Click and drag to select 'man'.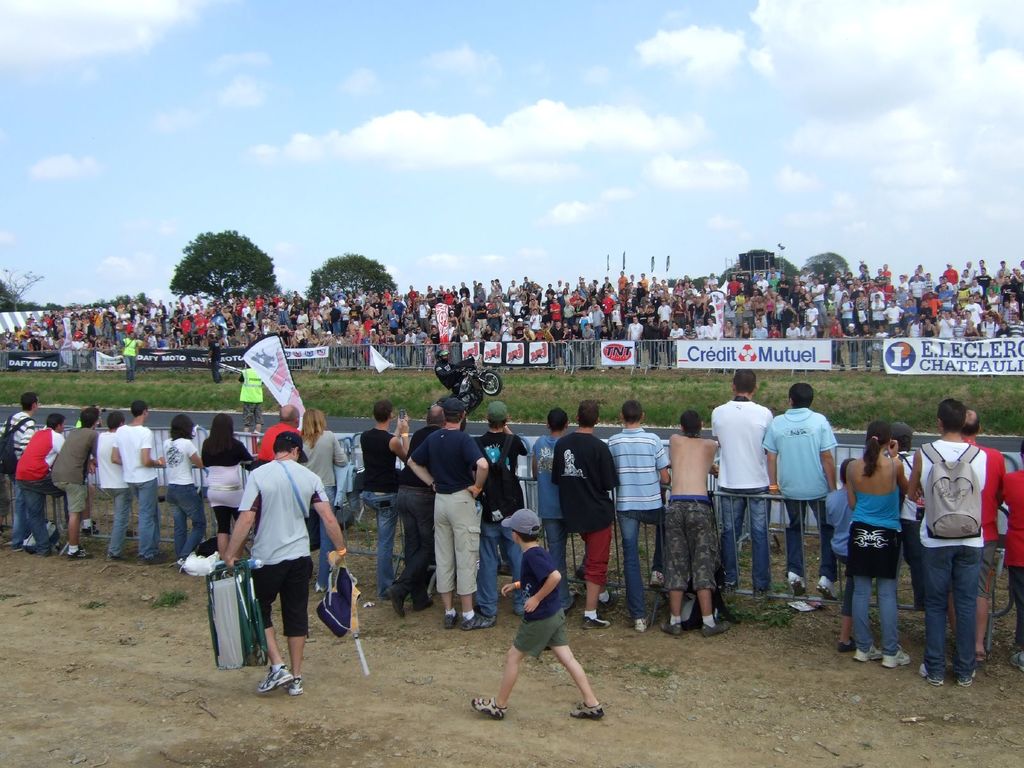
Selection: 17 414 67 553.
